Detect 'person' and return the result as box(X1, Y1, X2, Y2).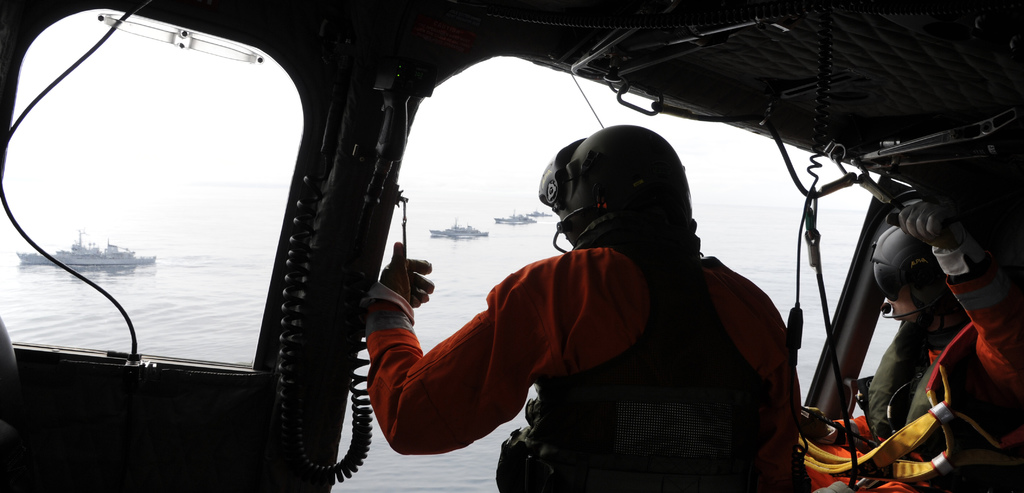
box(445, 93, 740, 492).
